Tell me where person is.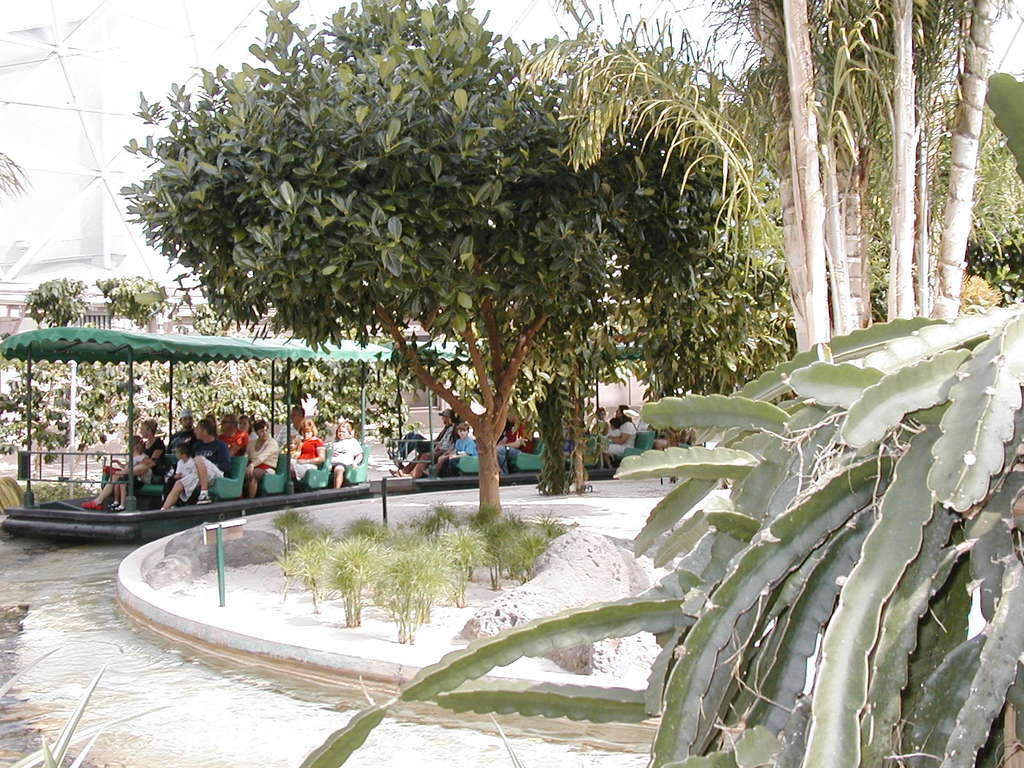
person is at box(238, 417, 279, 499).
